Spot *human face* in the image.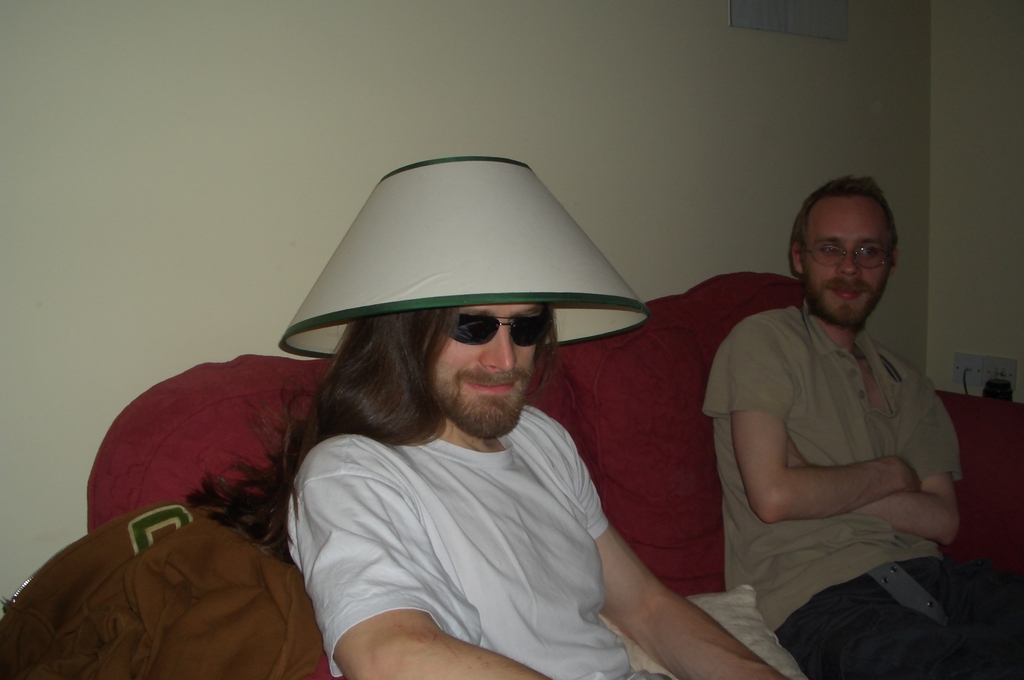
*human face* found at 802 201 887 325.
